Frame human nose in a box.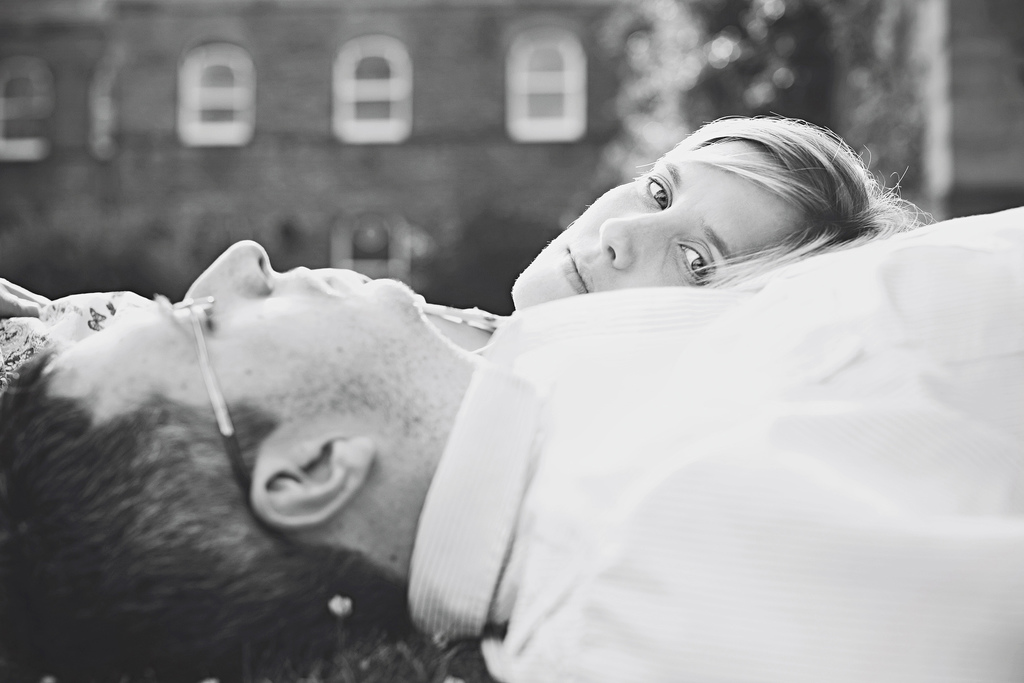
detection(593, 210, 668, 267).
